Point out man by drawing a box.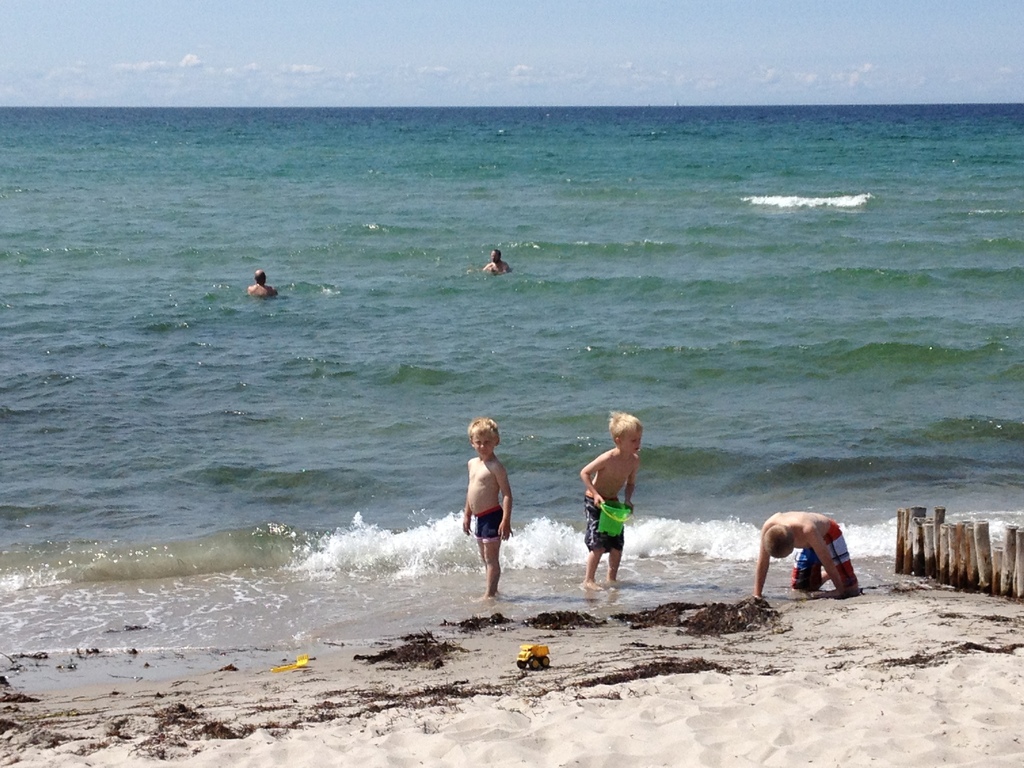
[left=477, top=246, right=513, bottom=280].
